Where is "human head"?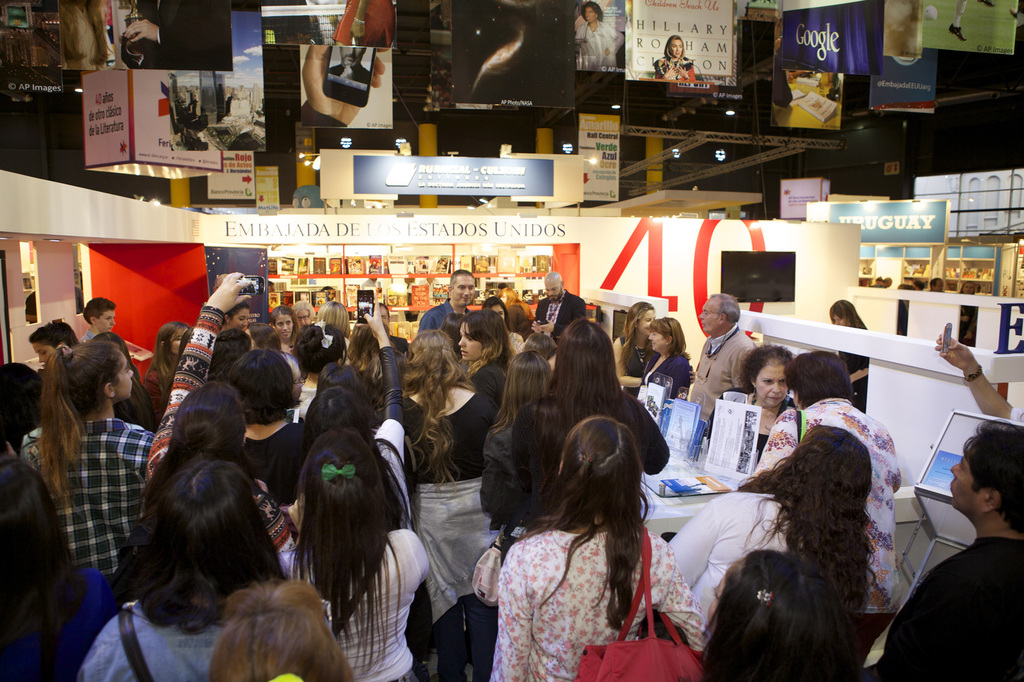
rect(931, 276, 943, 292).
